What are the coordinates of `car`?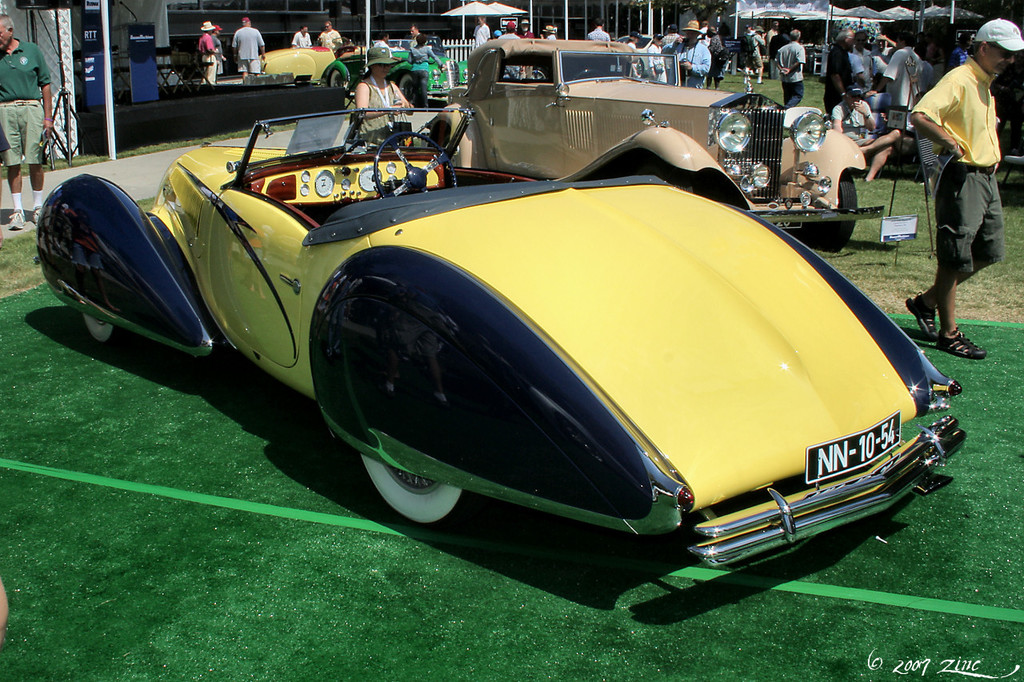
Rect(330, 36, 470, 103).
